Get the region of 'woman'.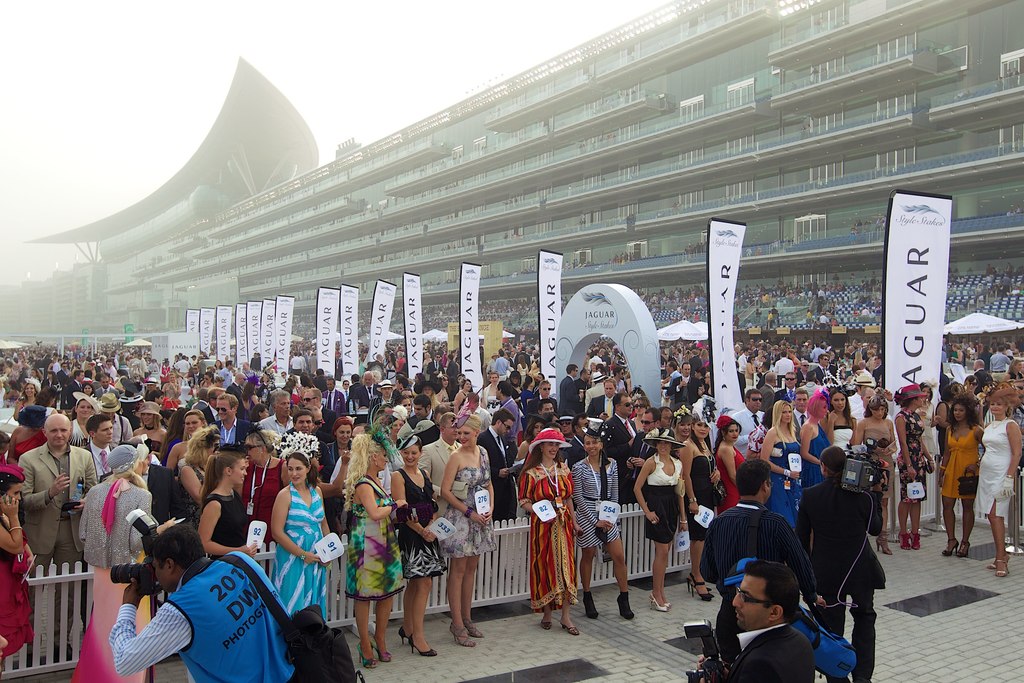
BBox(268, 452, 334, 620).
